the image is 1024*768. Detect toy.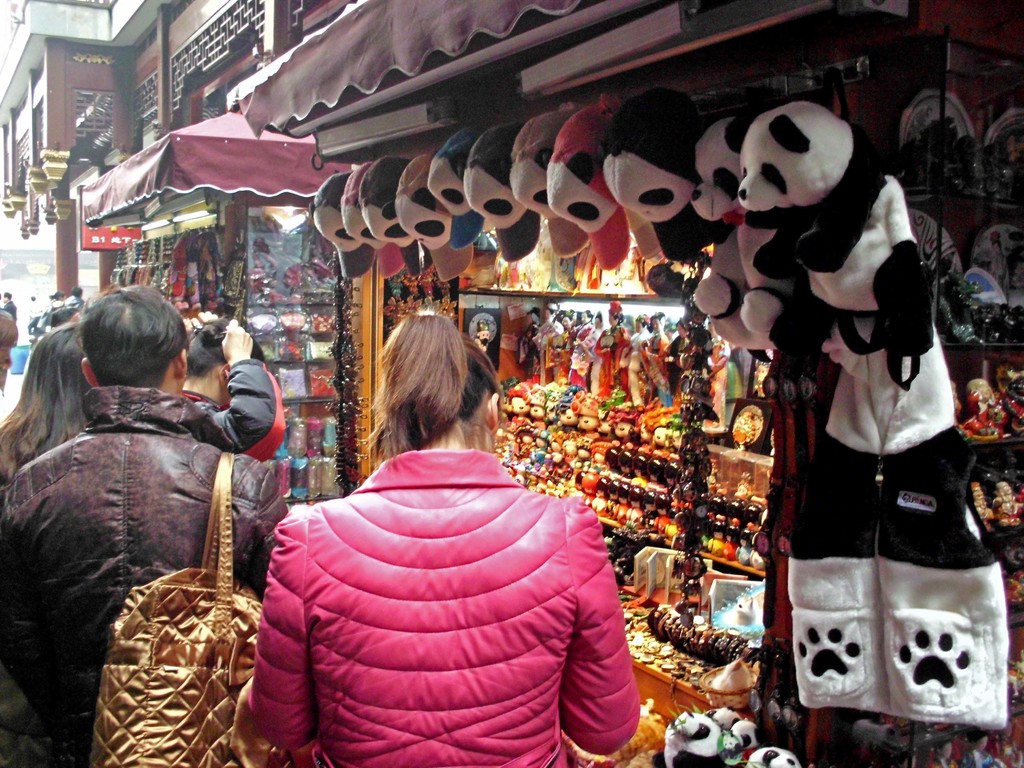
Detection: region(666, 298, 719, 621).
